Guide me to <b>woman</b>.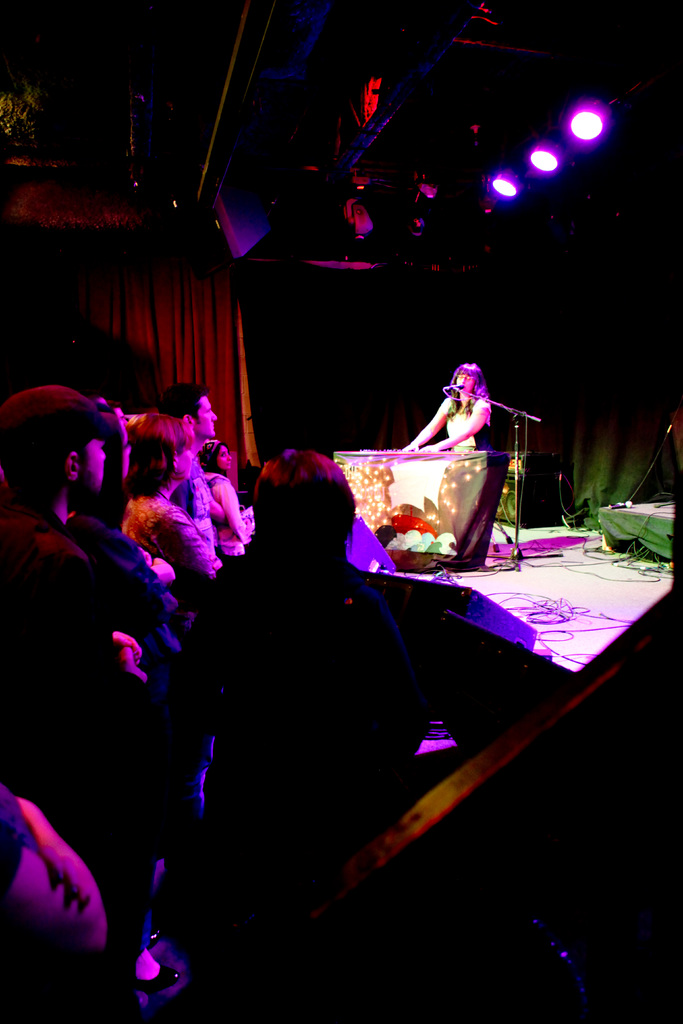
Guidance: (left=385, top=364, right=490, bottom=461).
